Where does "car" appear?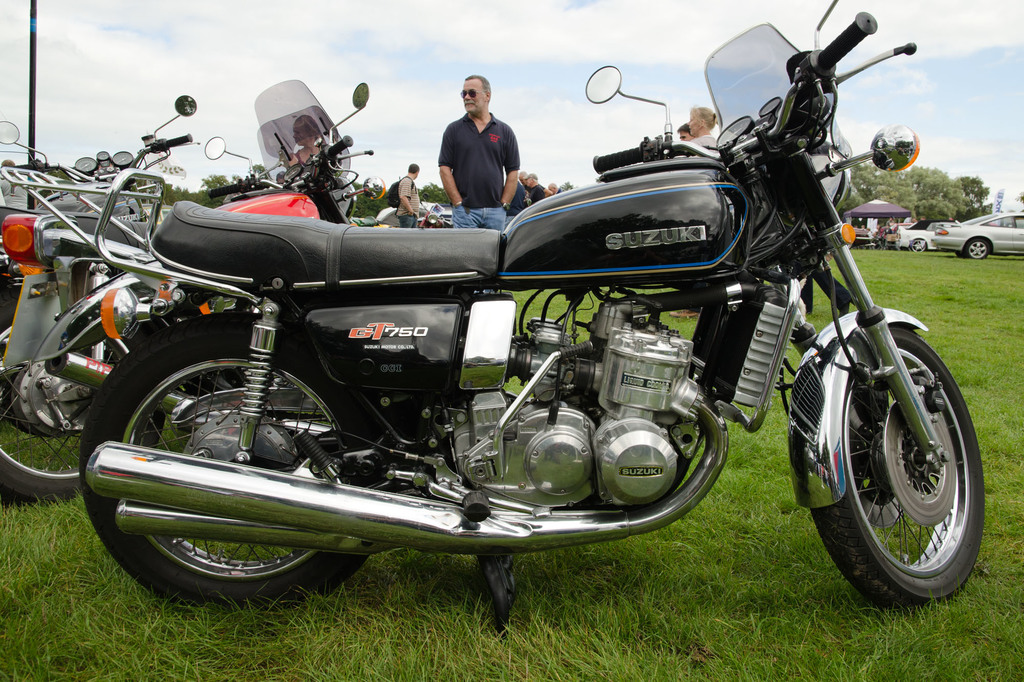
Appears at (x1=899, y1=220, x2=959, y2=251).
